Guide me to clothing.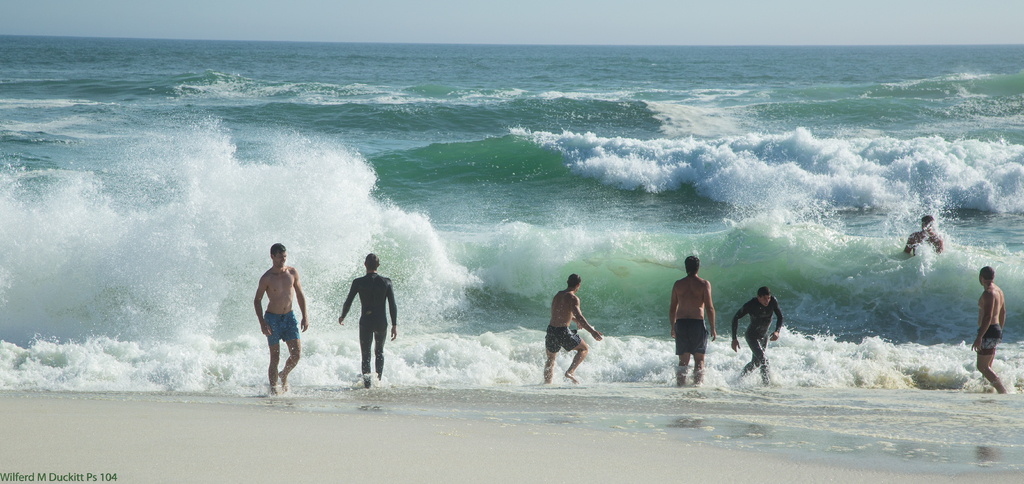
Guidance: [left=545, top=325, right=580, bottom=353].
